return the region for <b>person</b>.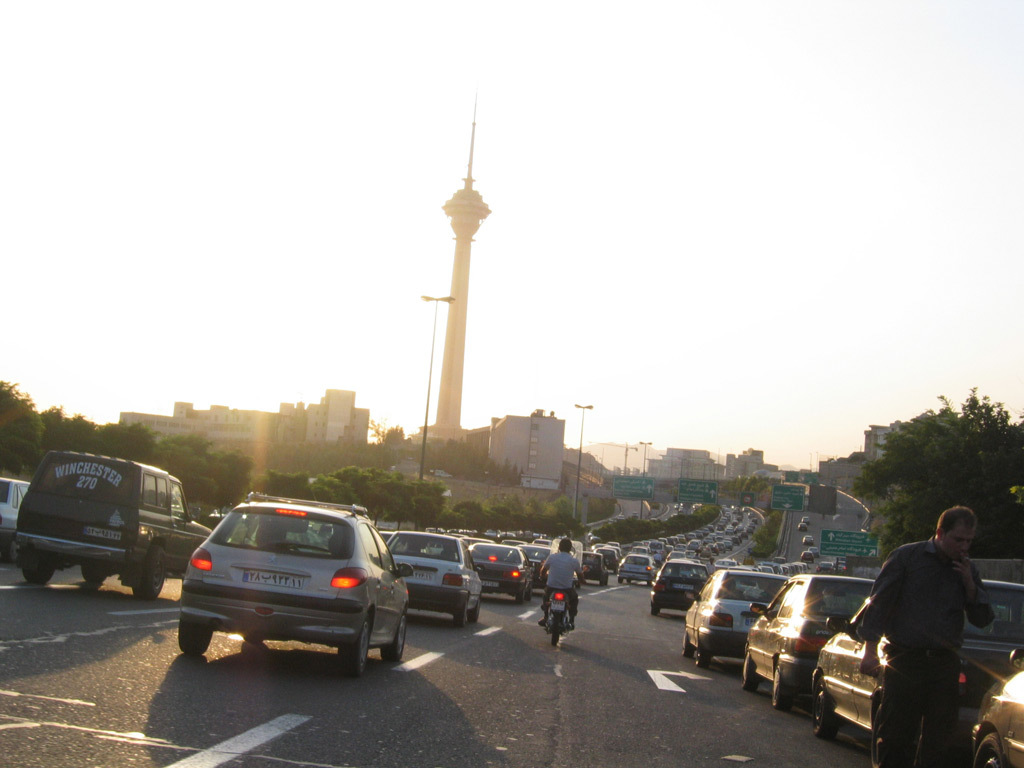
{"x1": 536, "y1": 536, "x2": 585, "y2": 632}.
